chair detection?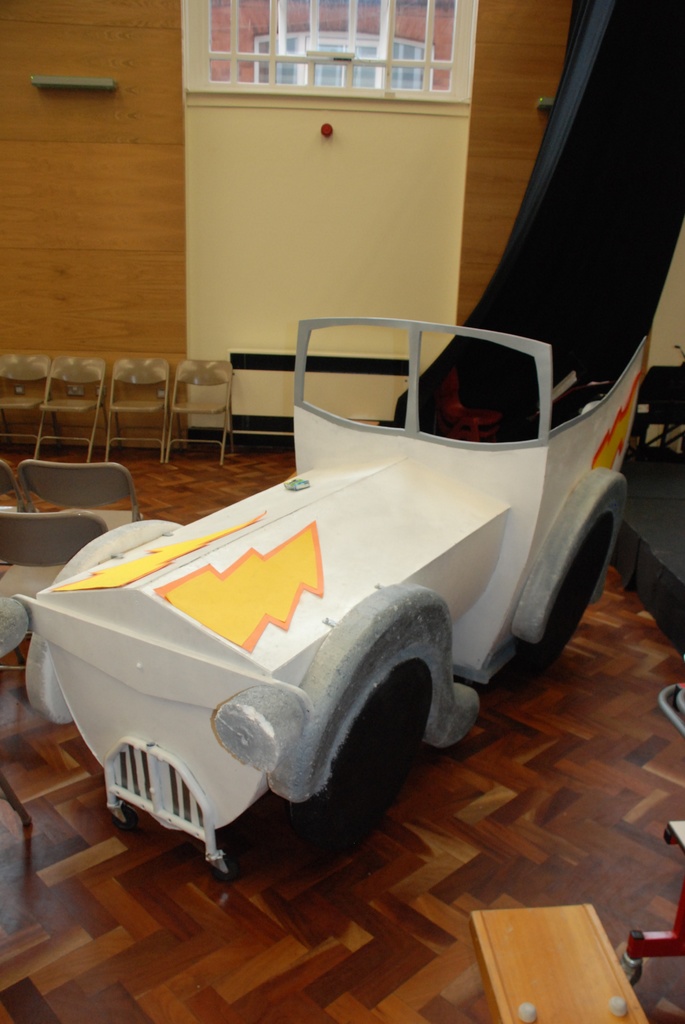
Rect(38, 350, 109, 464)
